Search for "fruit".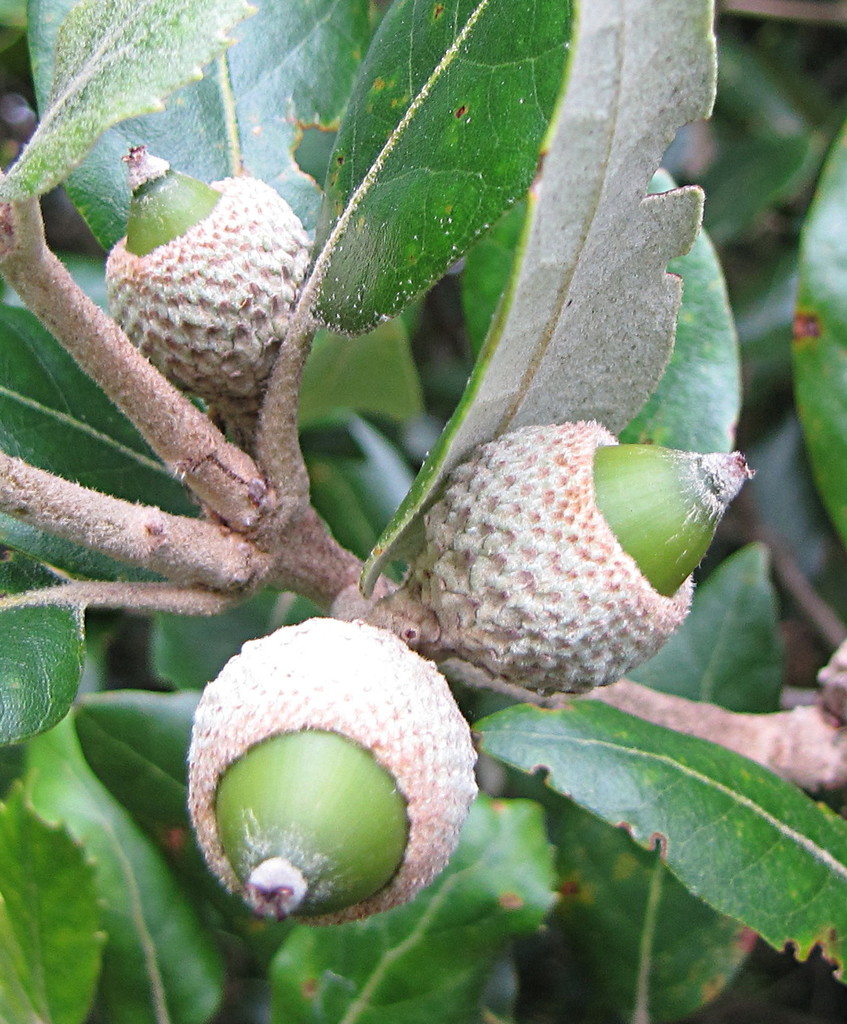
Found at bbox=[414, 427, 757, 700].
